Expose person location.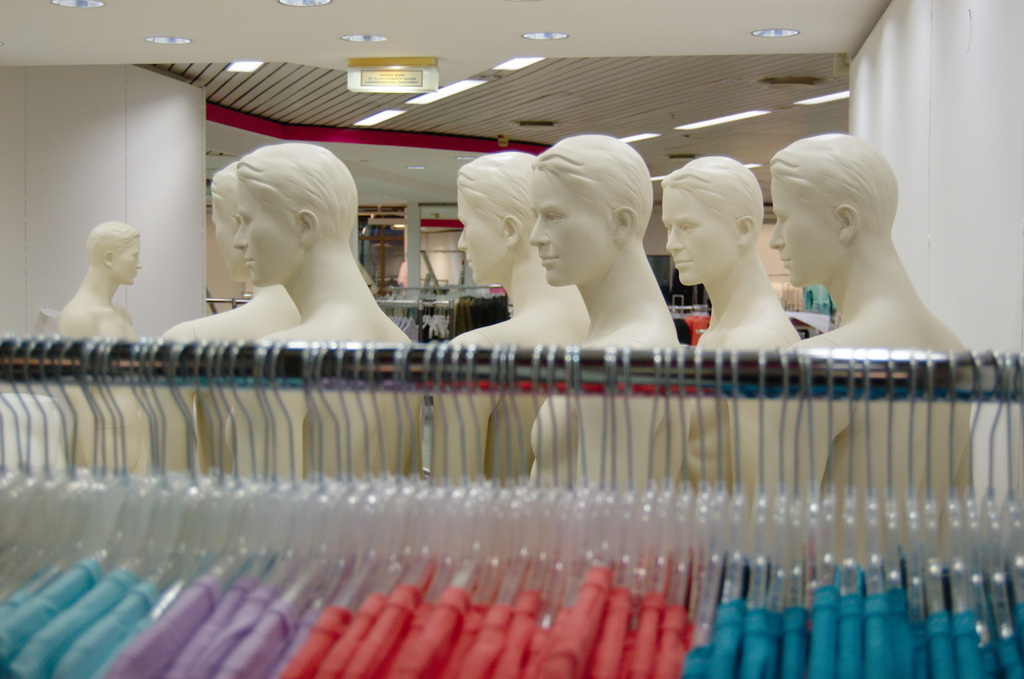
Exposed at <bbox>776, 132, 980, 549</bbox>.
